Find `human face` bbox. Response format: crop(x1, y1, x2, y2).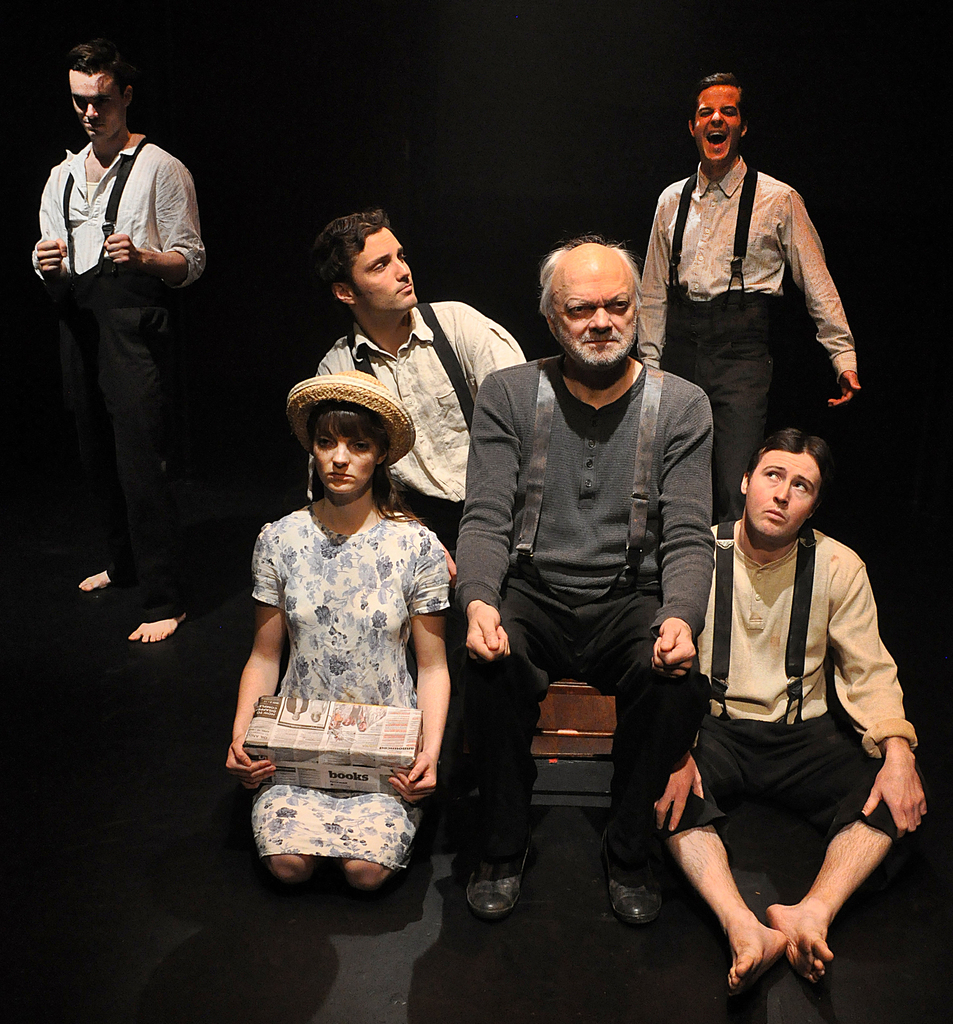
crop(68, 85, 117, 141).
